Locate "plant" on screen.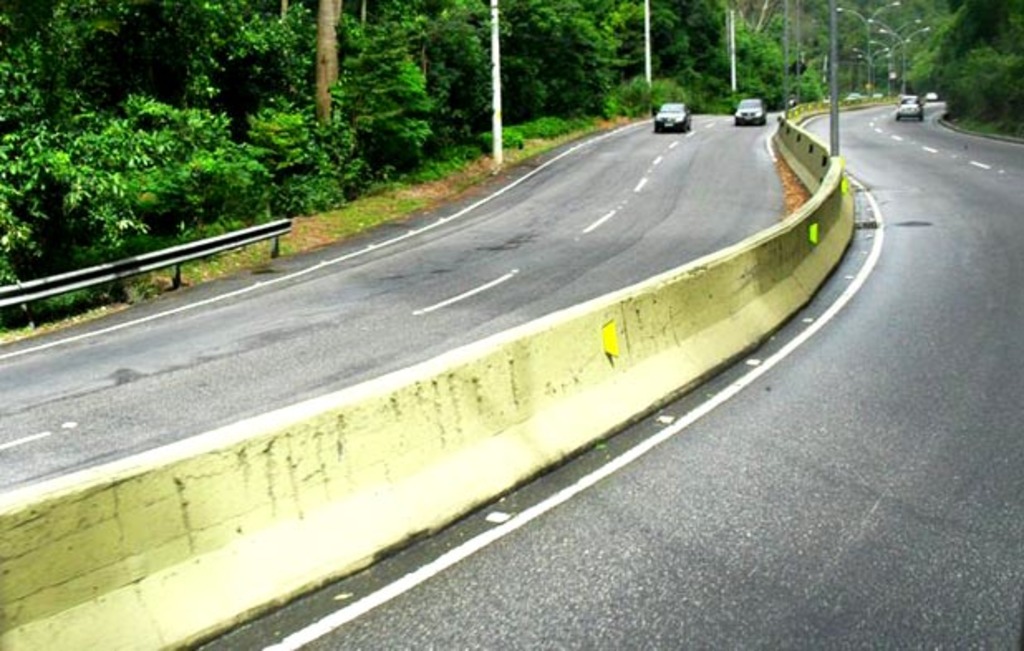
On screen at (x1=326, y1=199, x2=424, y2=229).
